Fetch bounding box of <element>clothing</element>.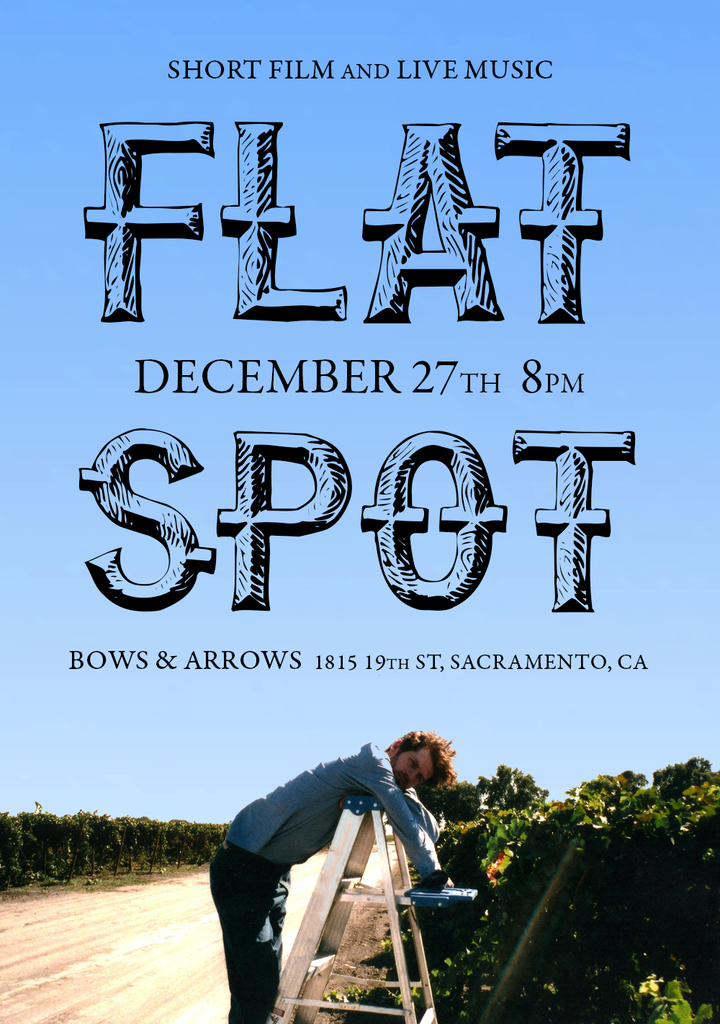
Bbox: box=[218, 714, 478, 977].
